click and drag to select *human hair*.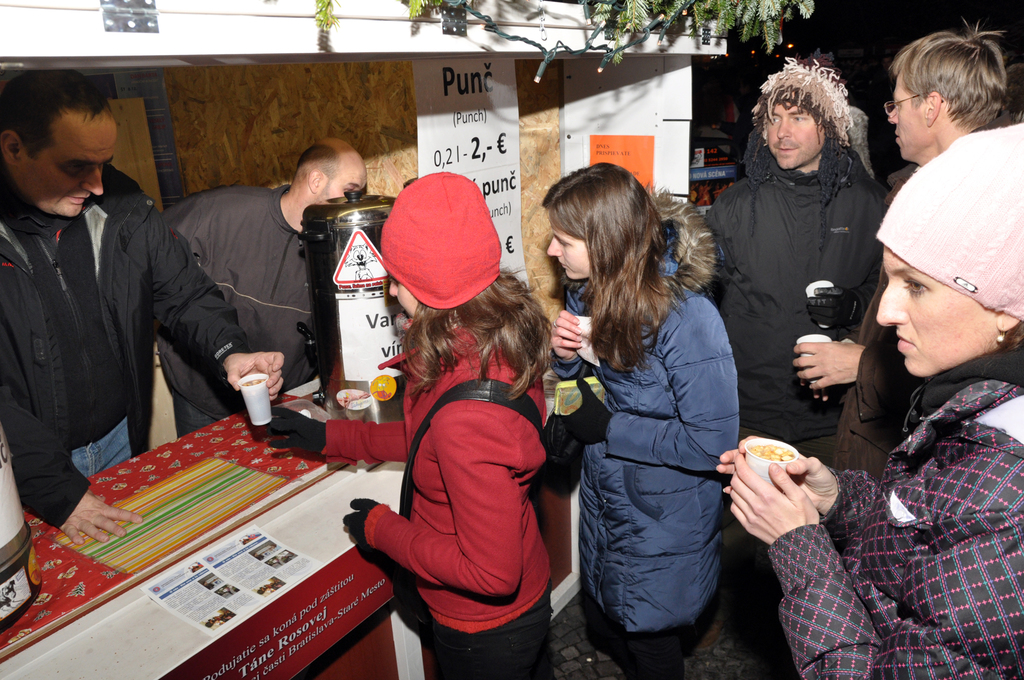
Selection: BBox(531, 158, 702, 378).
